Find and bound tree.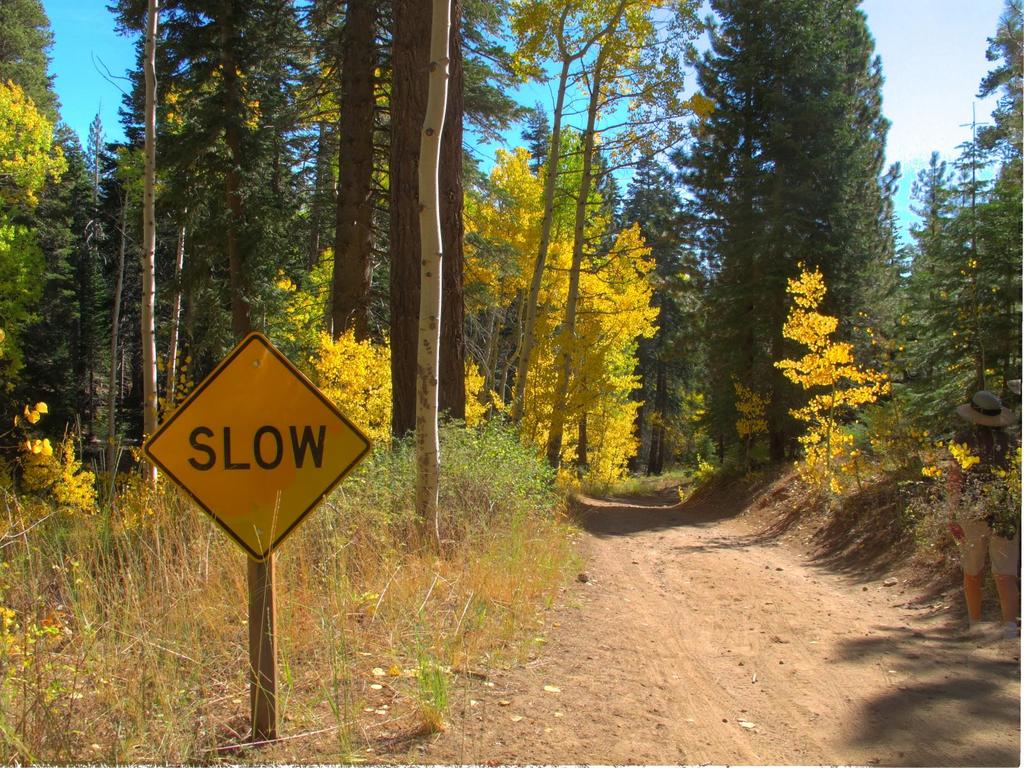
Bound: pyautogui.locateOnScreen(395, 0, 467, 440).
